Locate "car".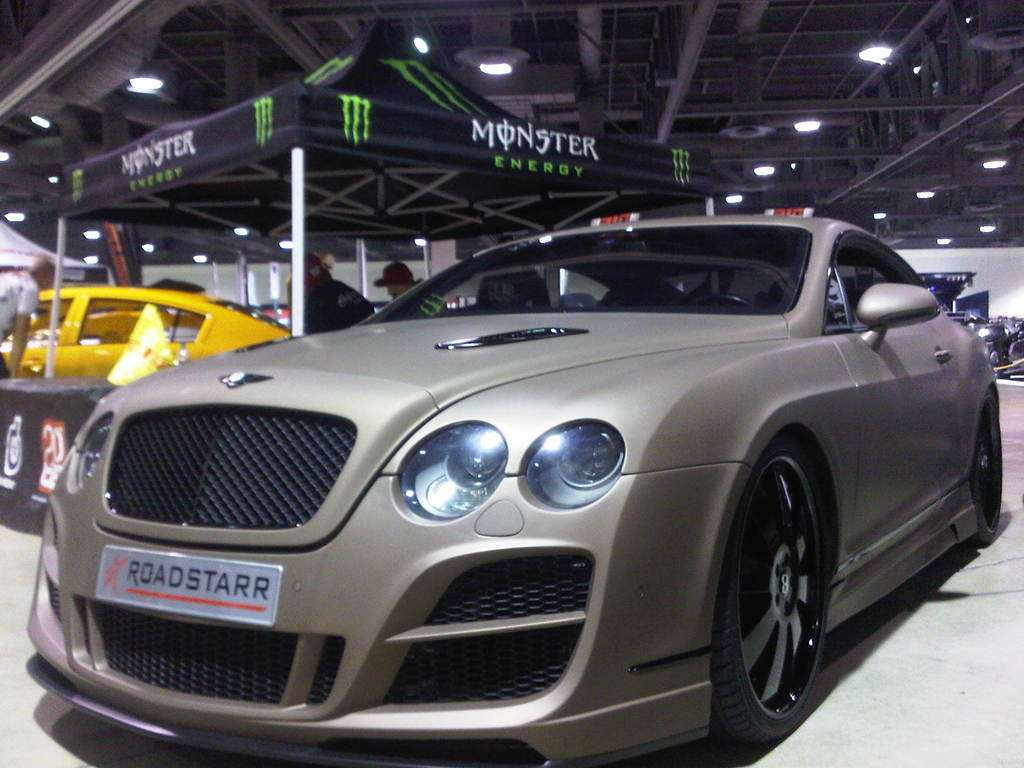
Bounding box: box(20, 216, 1002, 767).
